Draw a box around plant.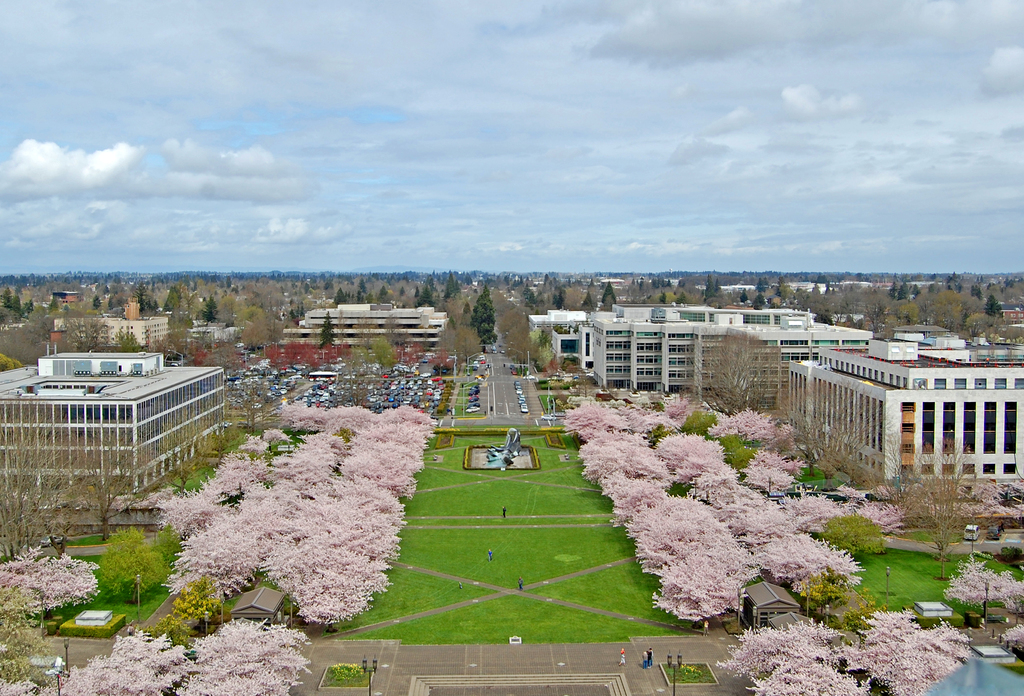
{"x1": 99, "y1": 526, "x2": 166, "y2": 608}.
